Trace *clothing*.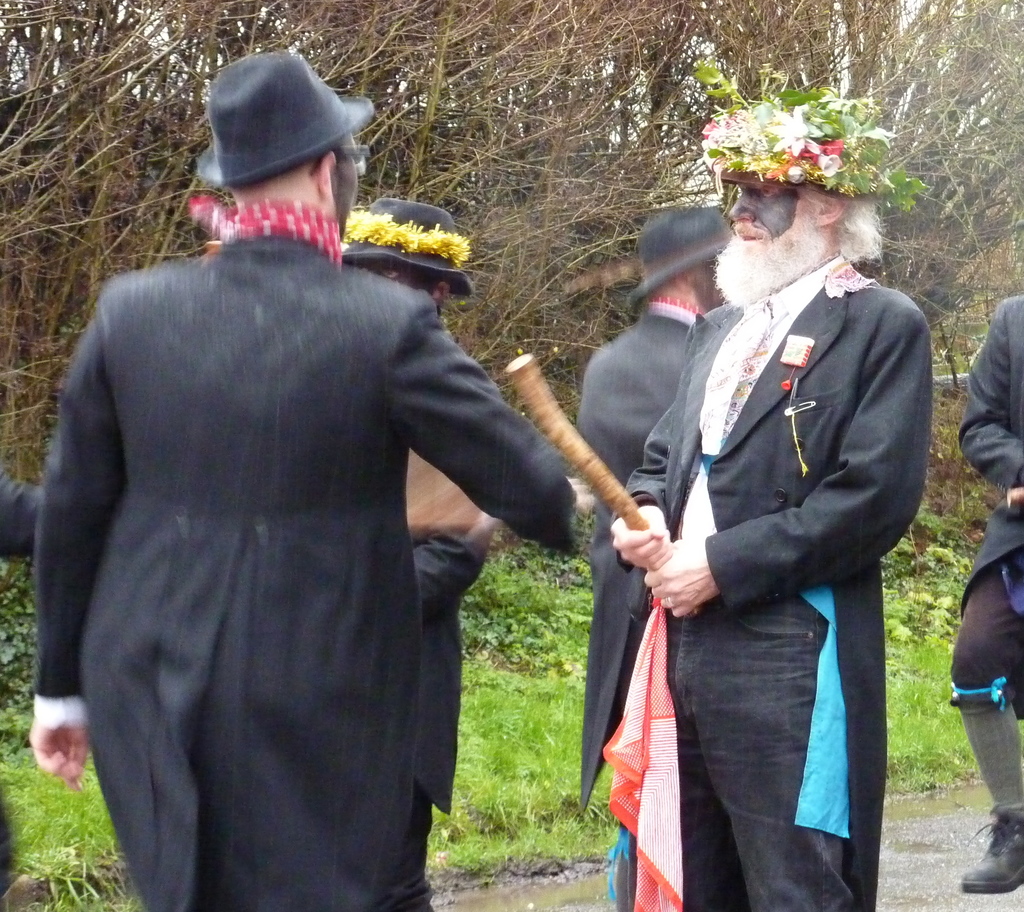
Traced to region(0, 467, 71, 554).
